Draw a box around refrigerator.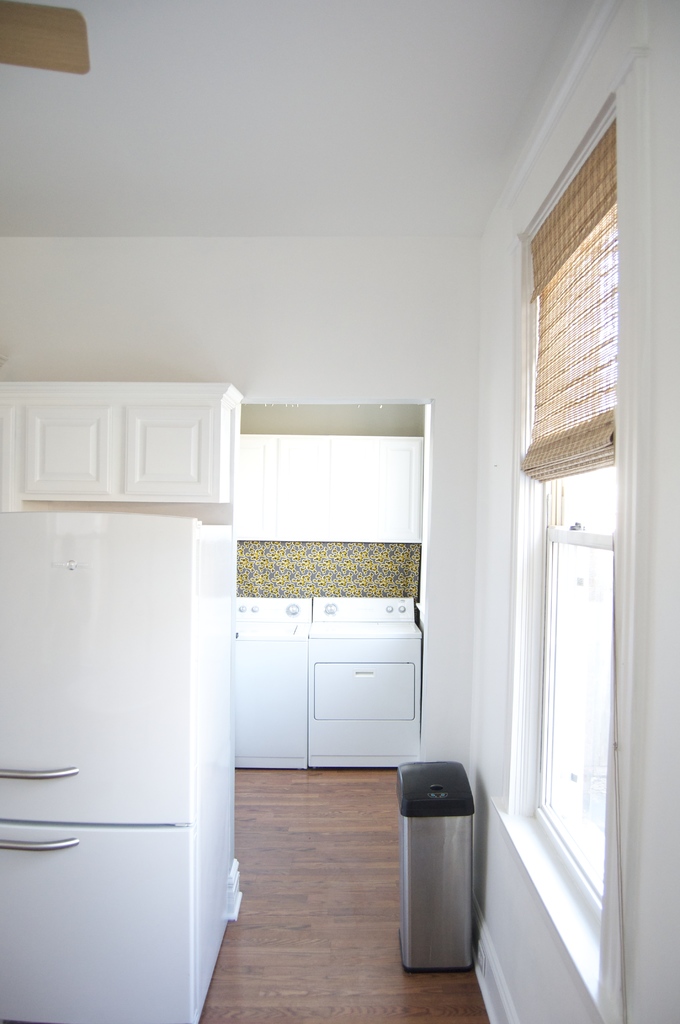
x1=1, y1=519, x2=226, y2=1022.
